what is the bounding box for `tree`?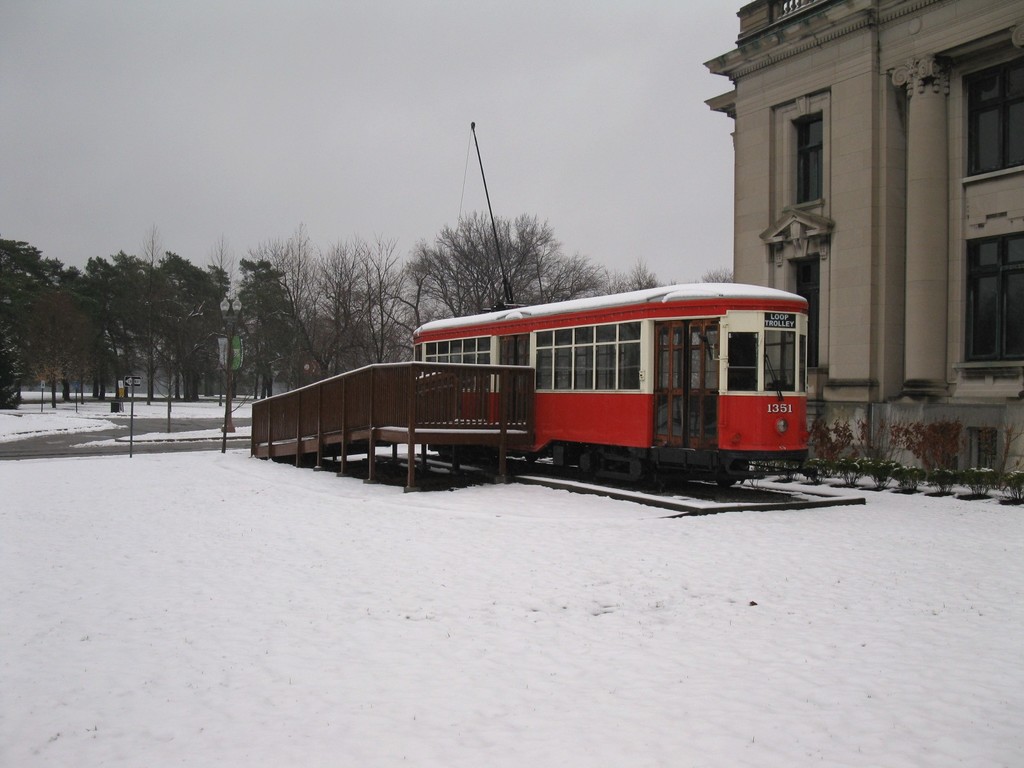
l=700, t=264, r=733, b=284.
